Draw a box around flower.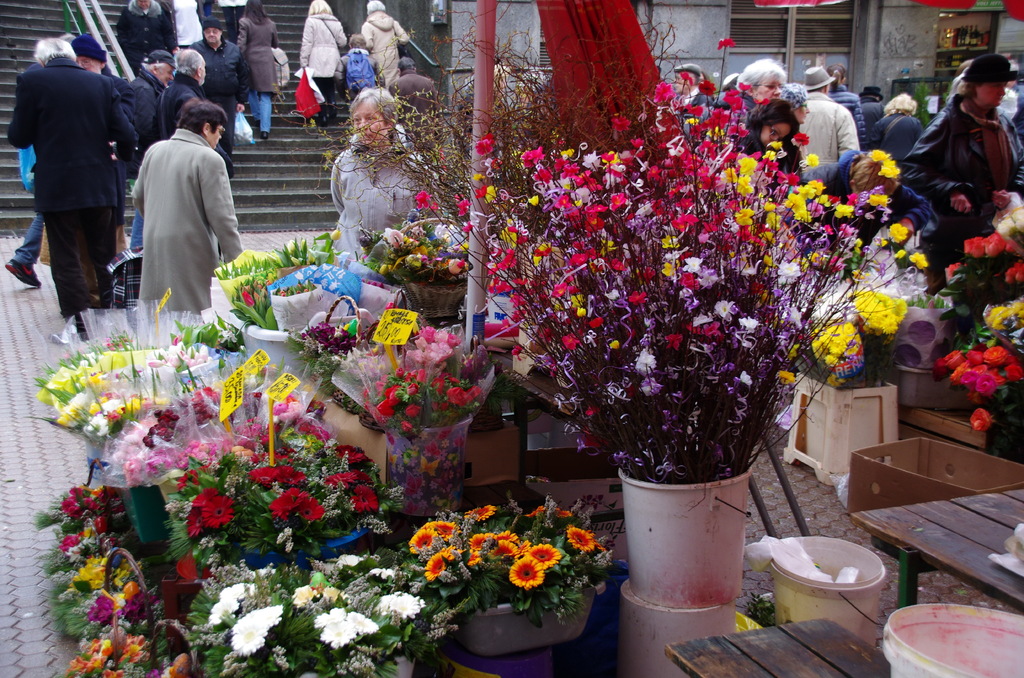
(470,533,493,550).
